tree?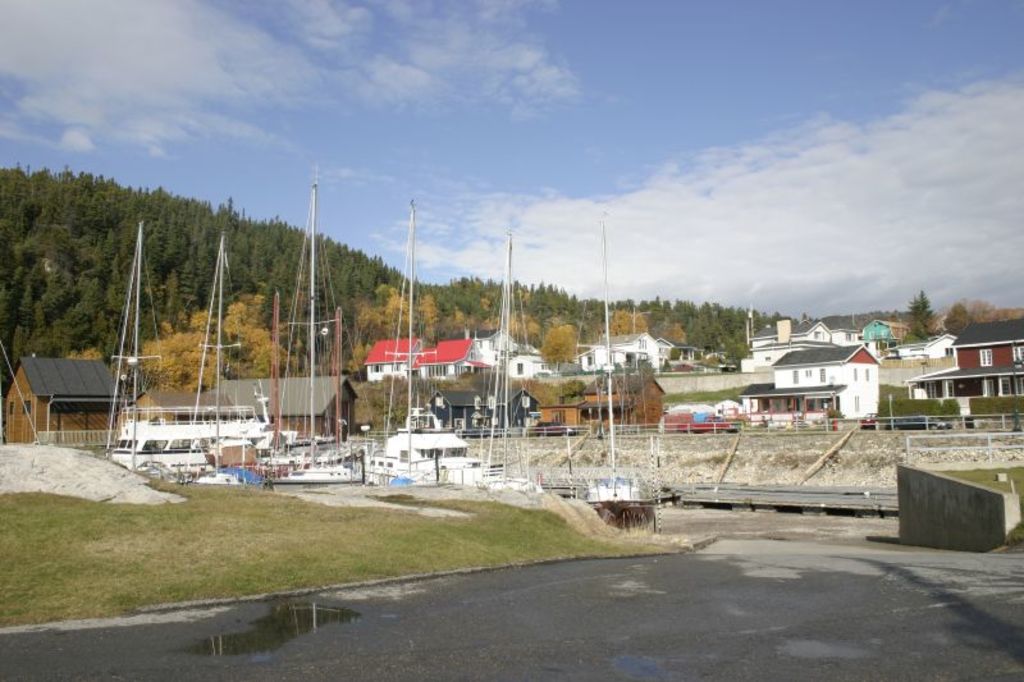
[left=905, top=289, right=937, bottom=335]
